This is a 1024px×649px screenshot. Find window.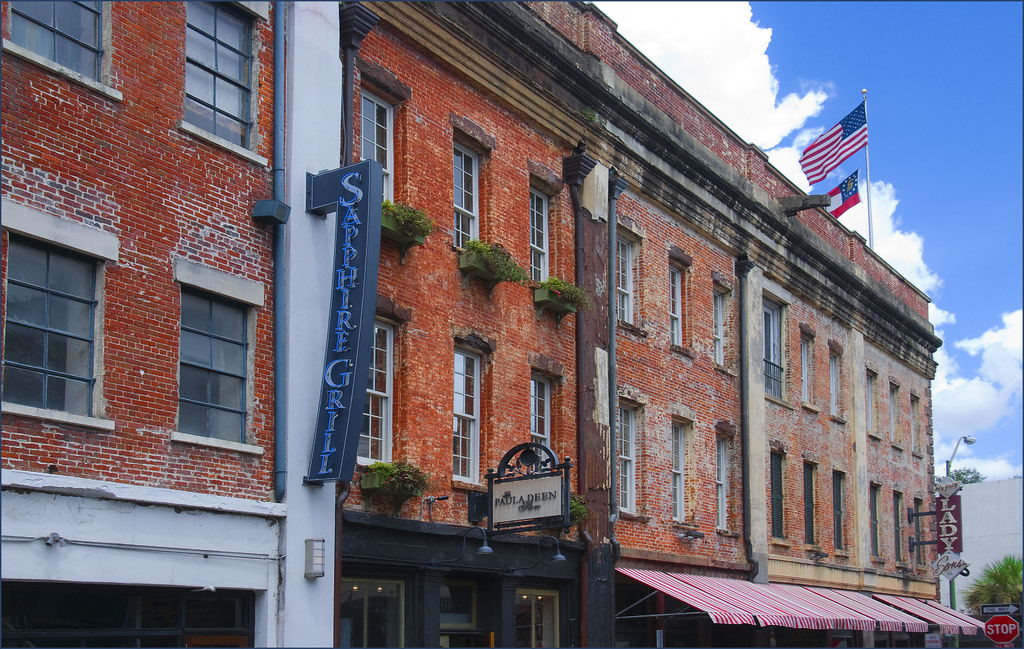
Bounding box: select_region(771, 449, 789, 540).
